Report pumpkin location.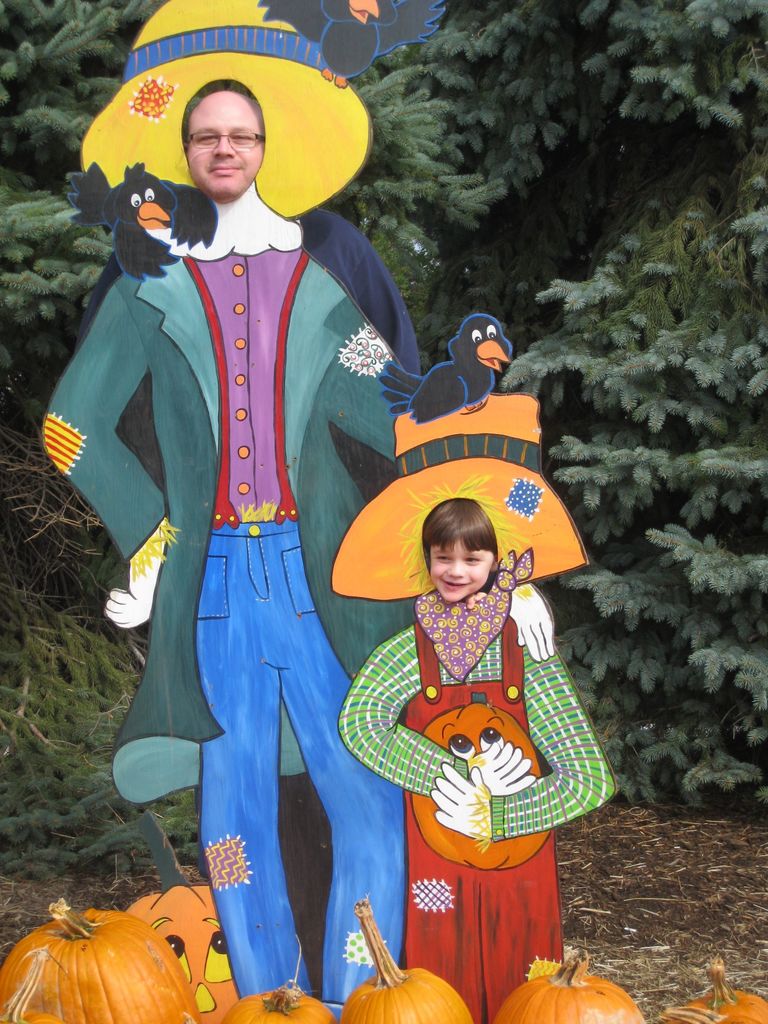
Report: x1=5 y1=899 x2=179 y2=1021.
